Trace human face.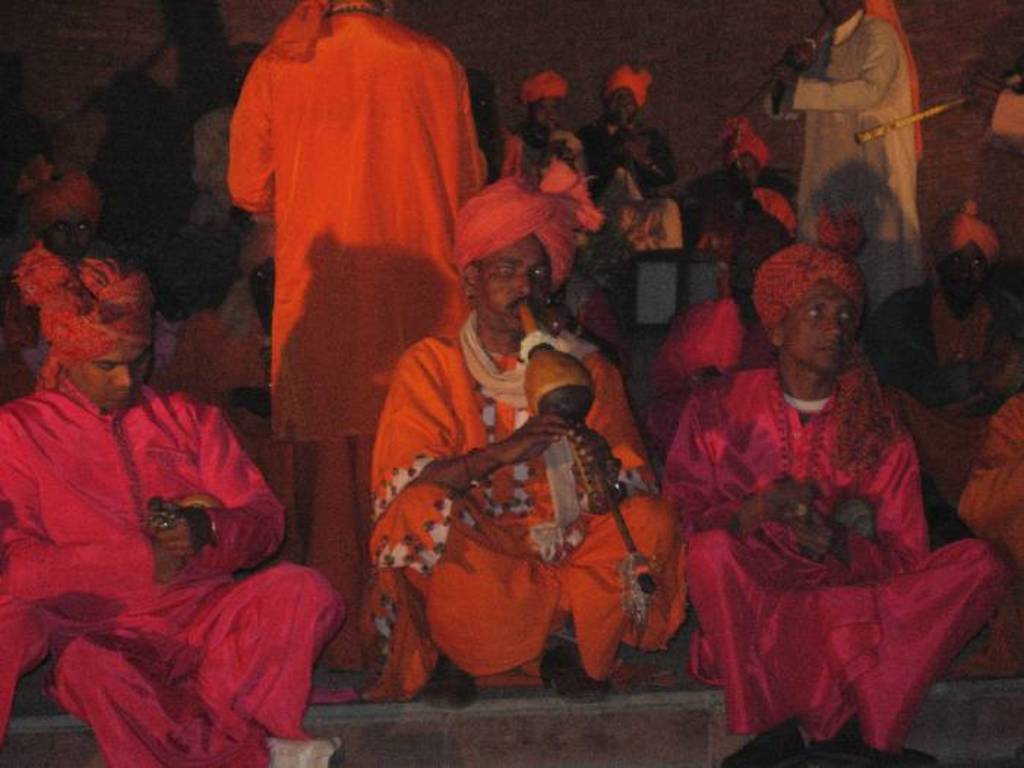
Traced to (left=530, top=98, right=562, bottom=129).
